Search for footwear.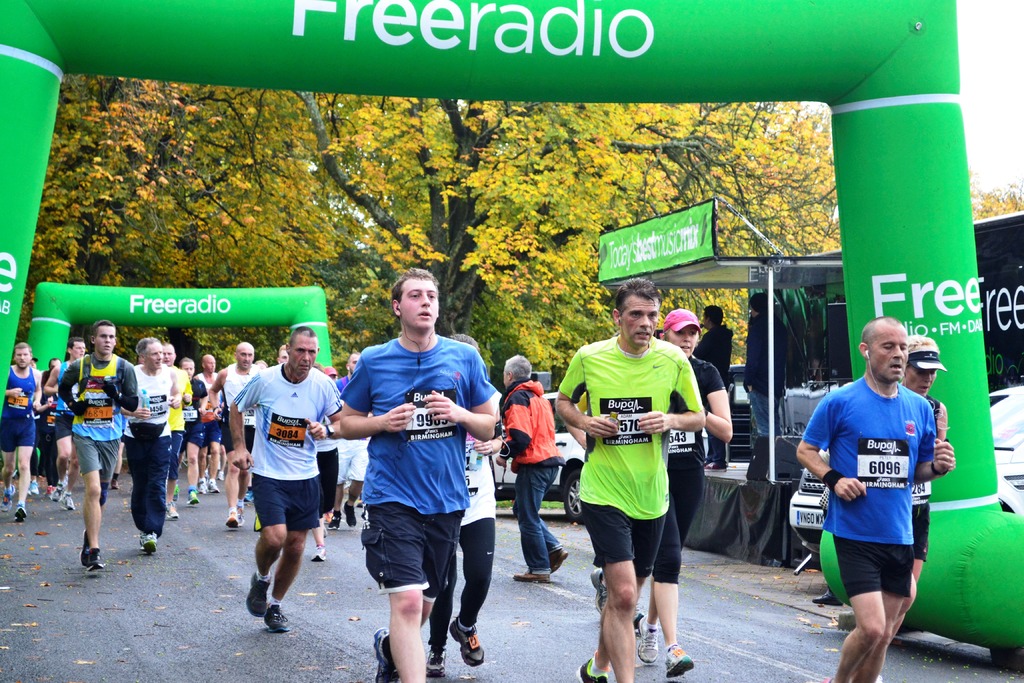
Found at box=[195, 482, 206, 493].
